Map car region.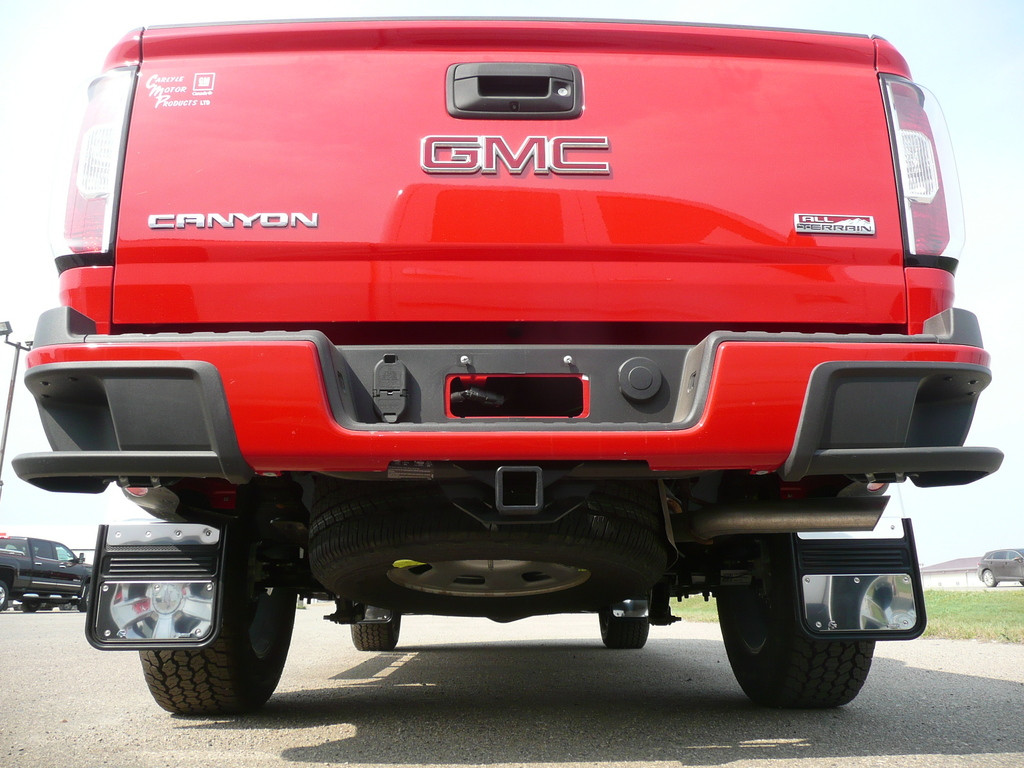
Mapped to (979, 544, 1023, 588).
